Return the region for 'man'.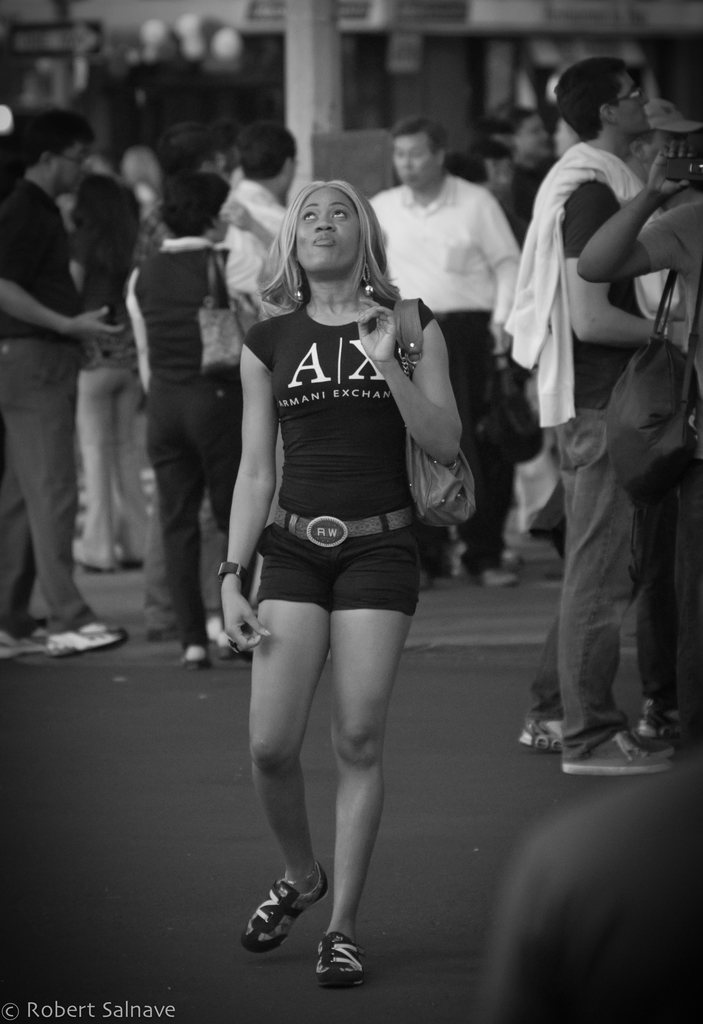
left=526, top=106, right=702, bottom=534.
